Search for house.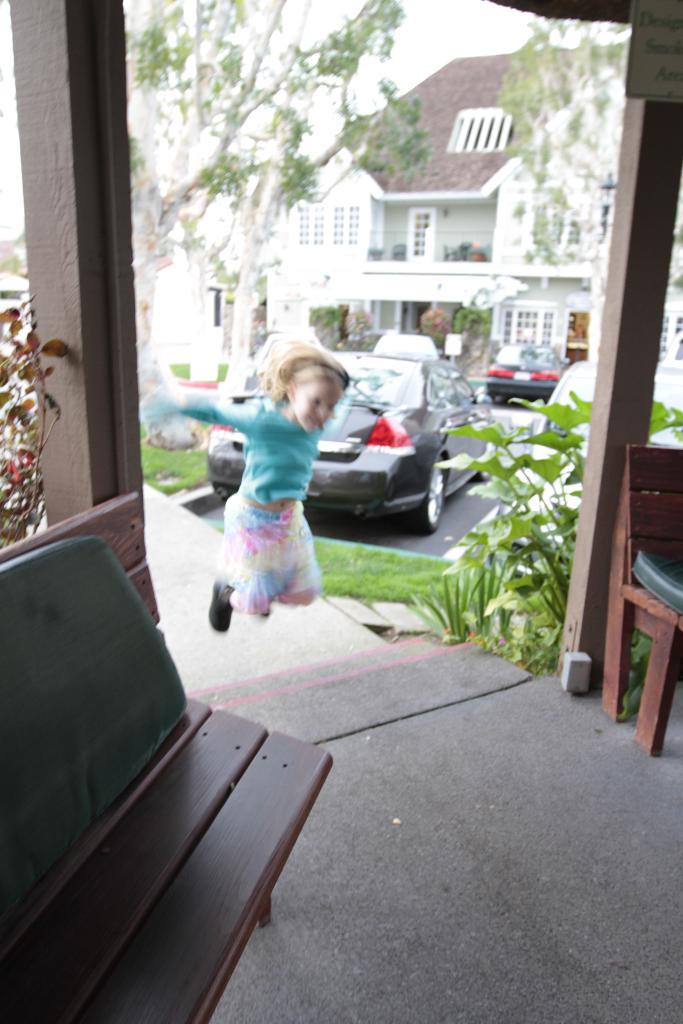
Found at pyautogui.locateOnScreen(0, 0, 682, 1023).
